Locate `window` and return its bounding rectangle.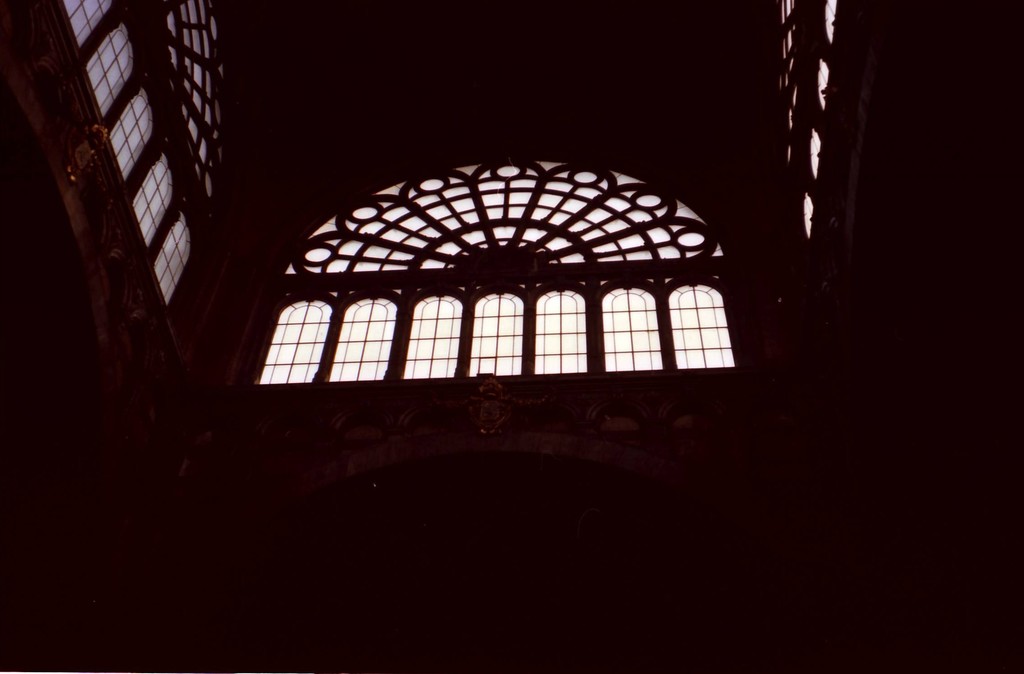
[x1=125, y1=152, x2=173, y2=246].
